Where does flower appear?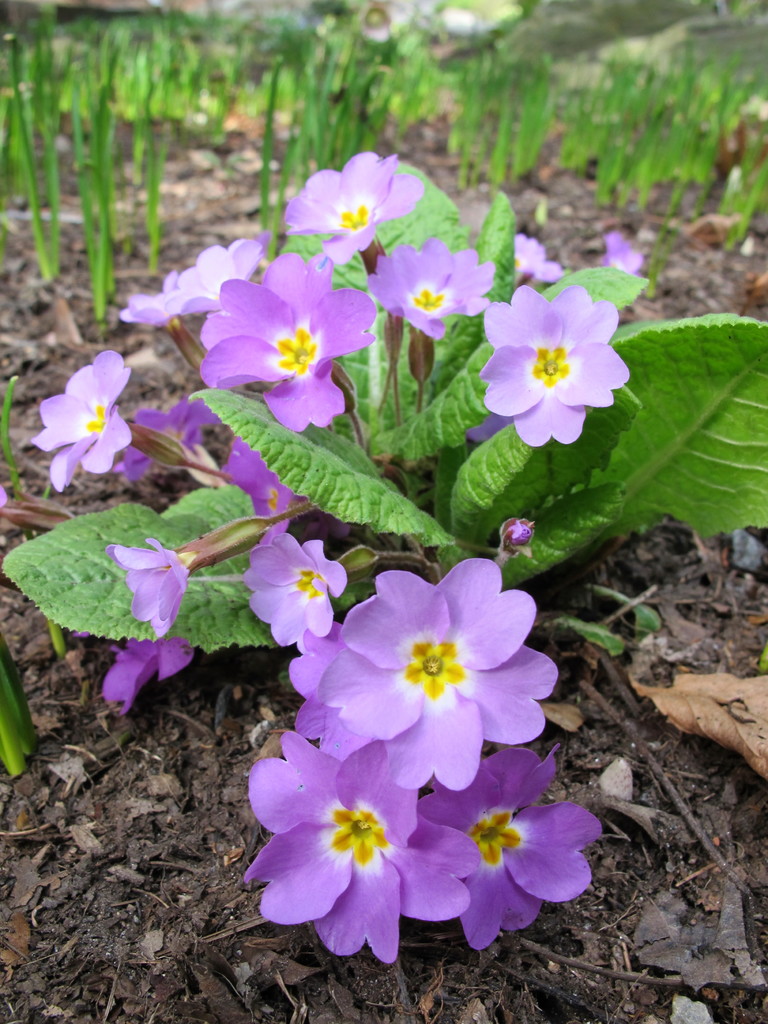
Appears at <bbox>511, 235, 564, 287</bbox>.
